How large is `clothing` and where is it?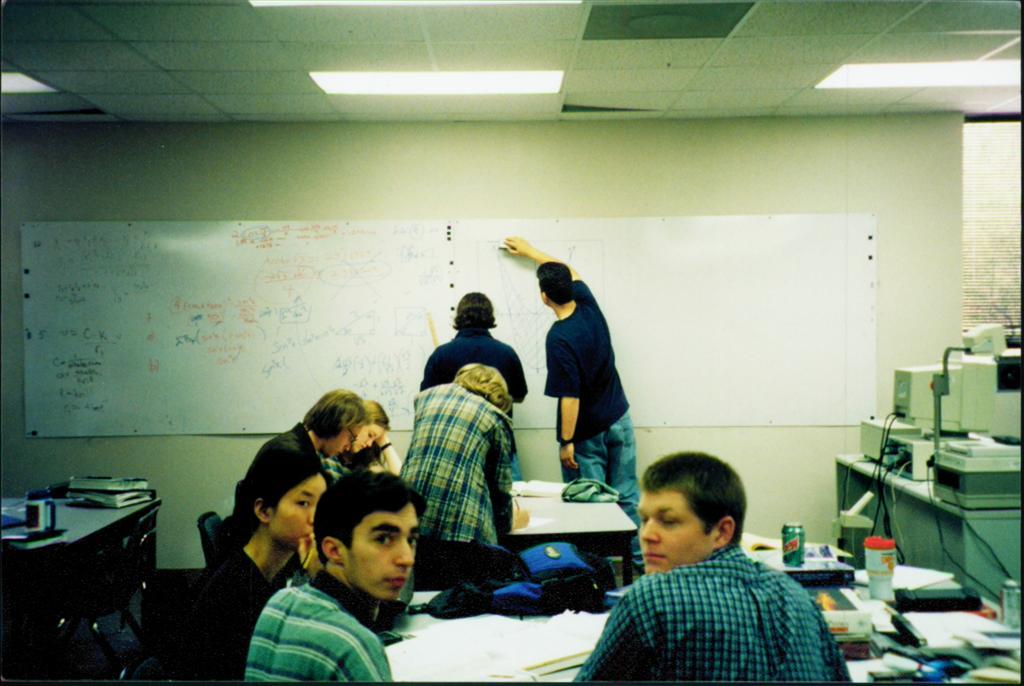
Bounding box: x1=168 y1=529 x2=265 y2=685.
